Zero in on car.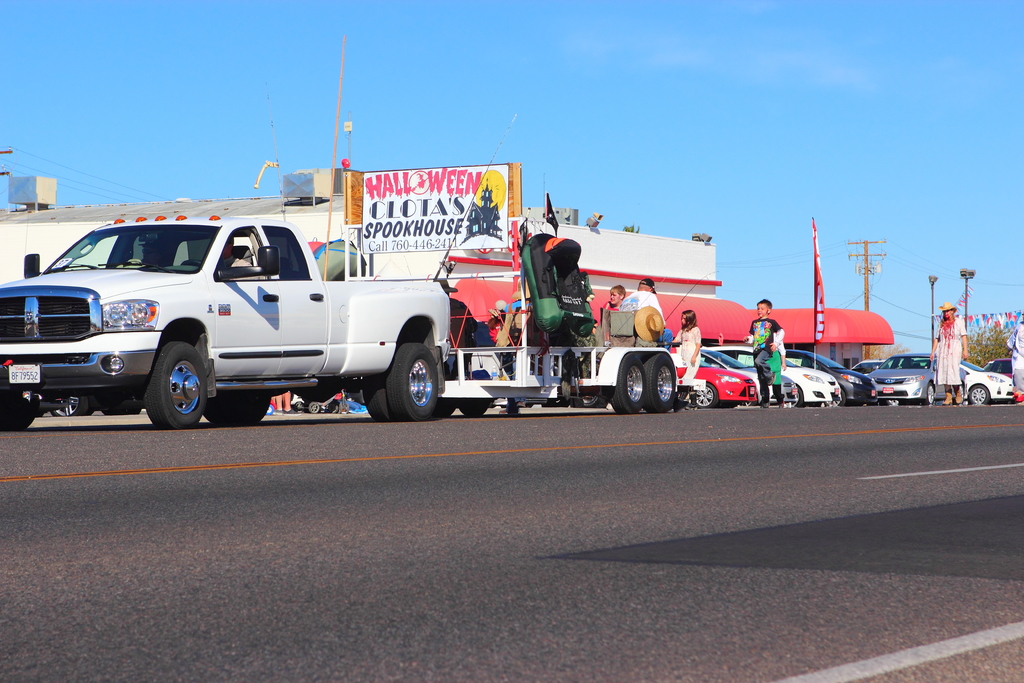
Zeroed in: [left=961, top=366, right=1015, bottom=403].
